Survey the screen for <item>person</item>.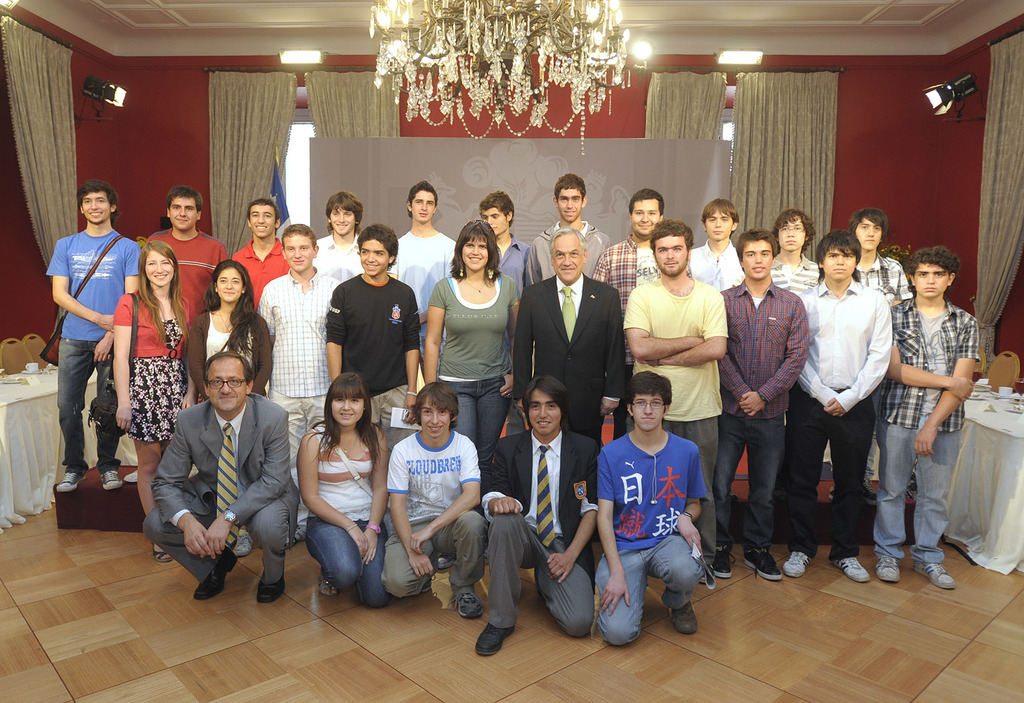
Survey found: [479, 191, 530, 307].
